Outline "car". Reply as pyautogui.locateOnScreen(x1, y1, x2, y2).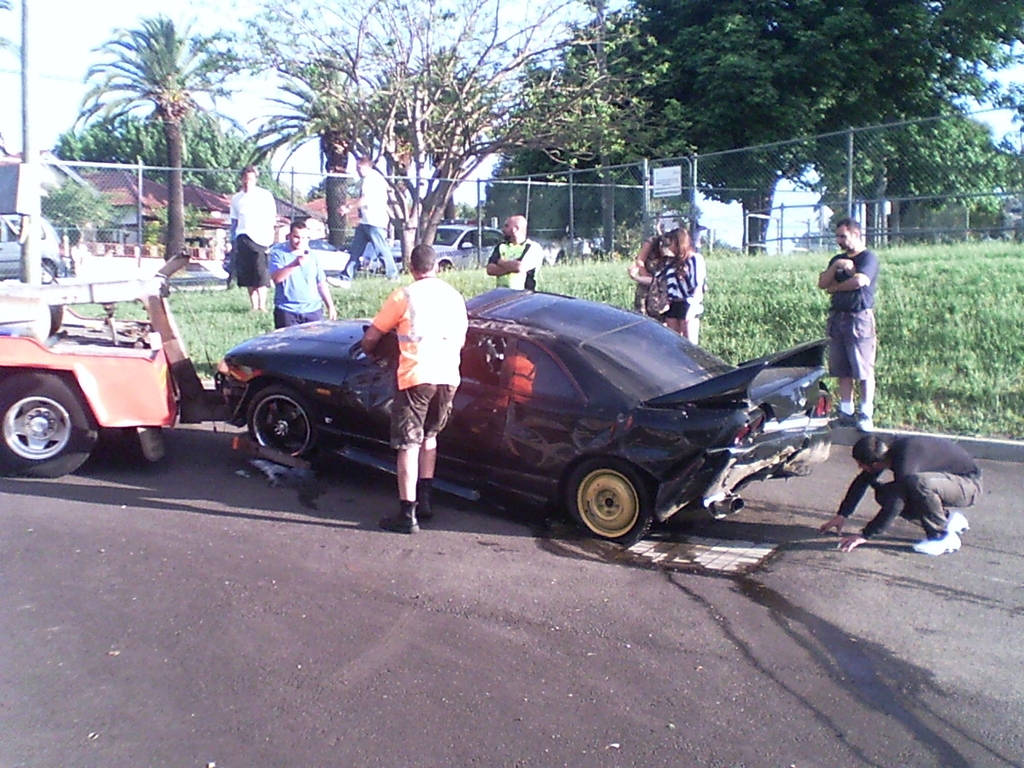
pyautogui.locateOnScreen(207, 286, 867, 550).
